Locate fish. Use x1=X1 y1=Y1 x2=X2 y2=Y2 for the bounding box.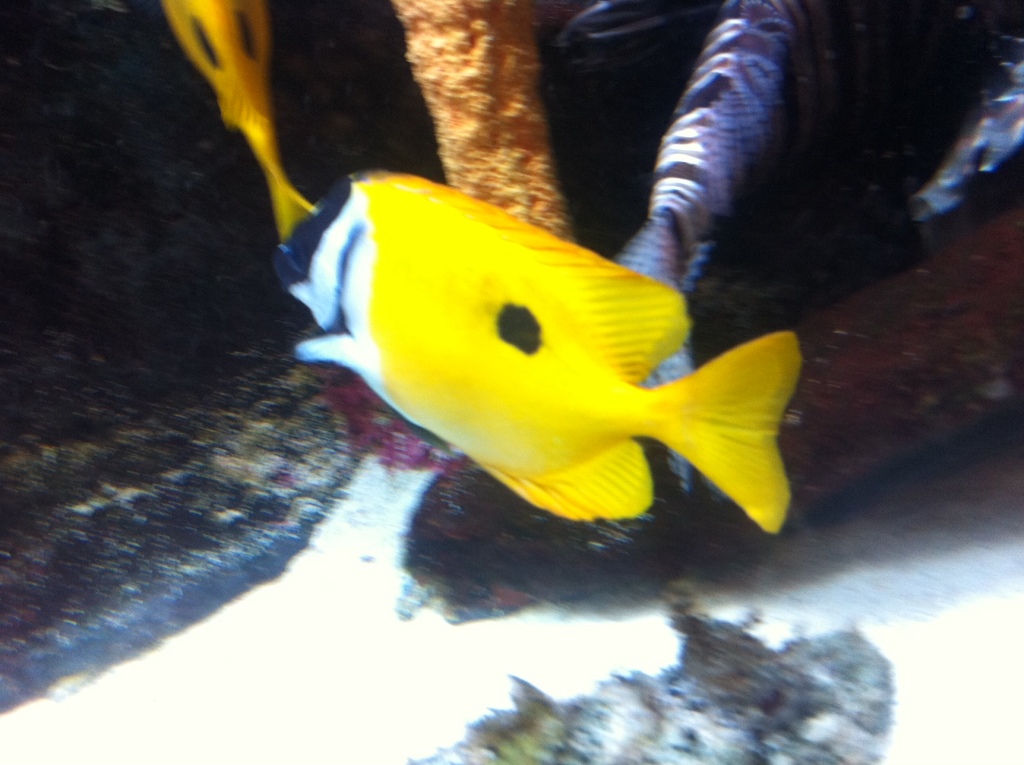
x1=273 y1=171 x2=800 y2=526.
